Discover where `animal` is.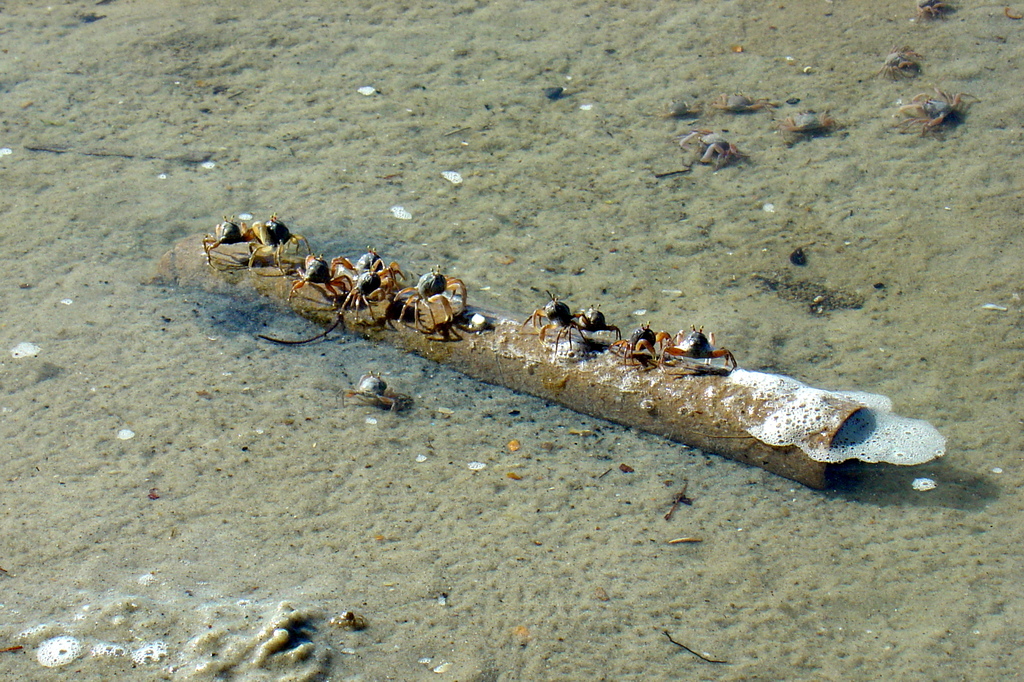
Discovered at 513 291 584 362.
